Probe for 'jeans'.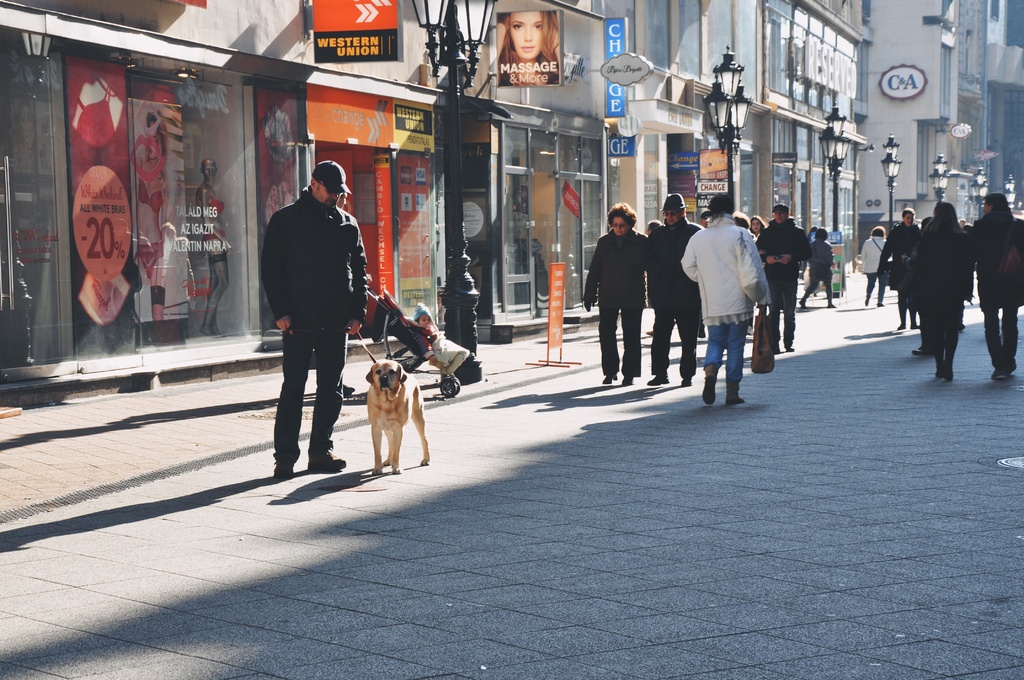
Probe result: locate(268, 327, 342, 460).
